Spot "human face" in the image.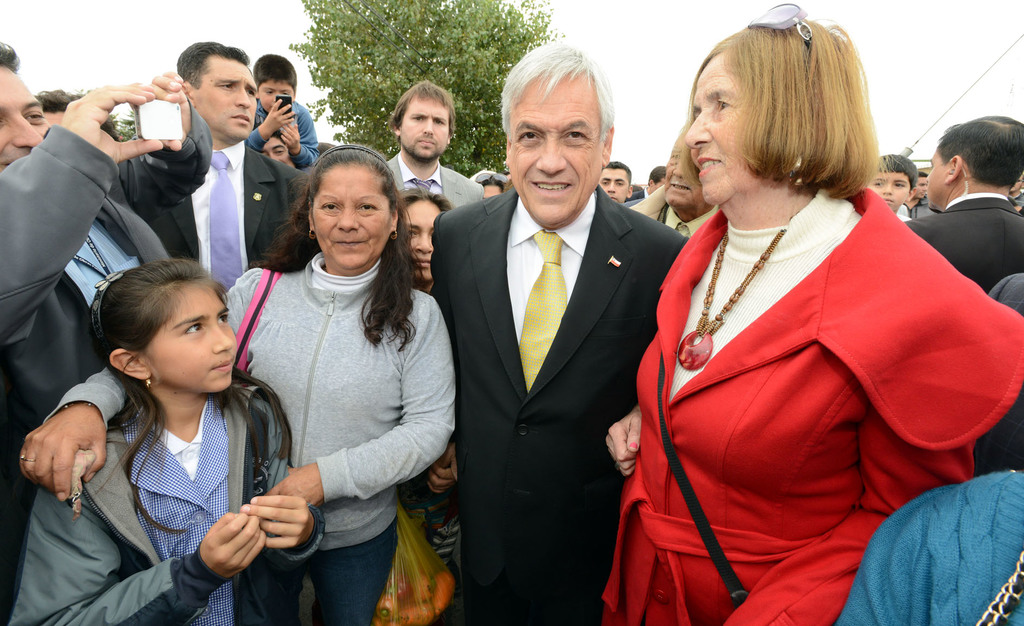
"human face" found at box=[685, 61, 757, 201].
